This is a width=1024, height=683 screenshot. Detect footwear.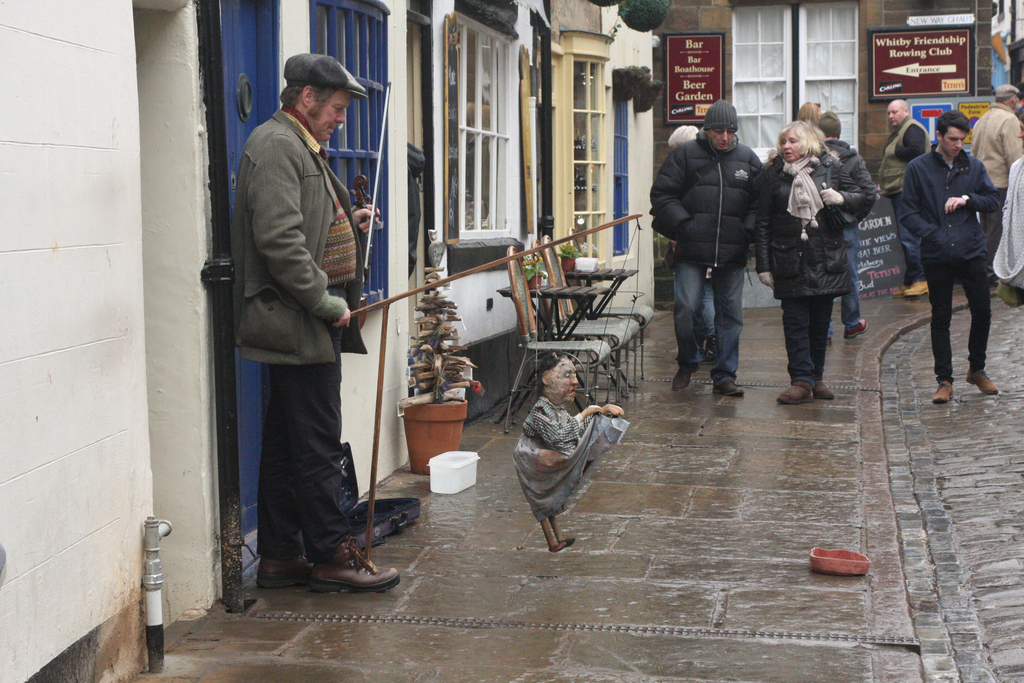
Rect(841, 316, 871, 337).
